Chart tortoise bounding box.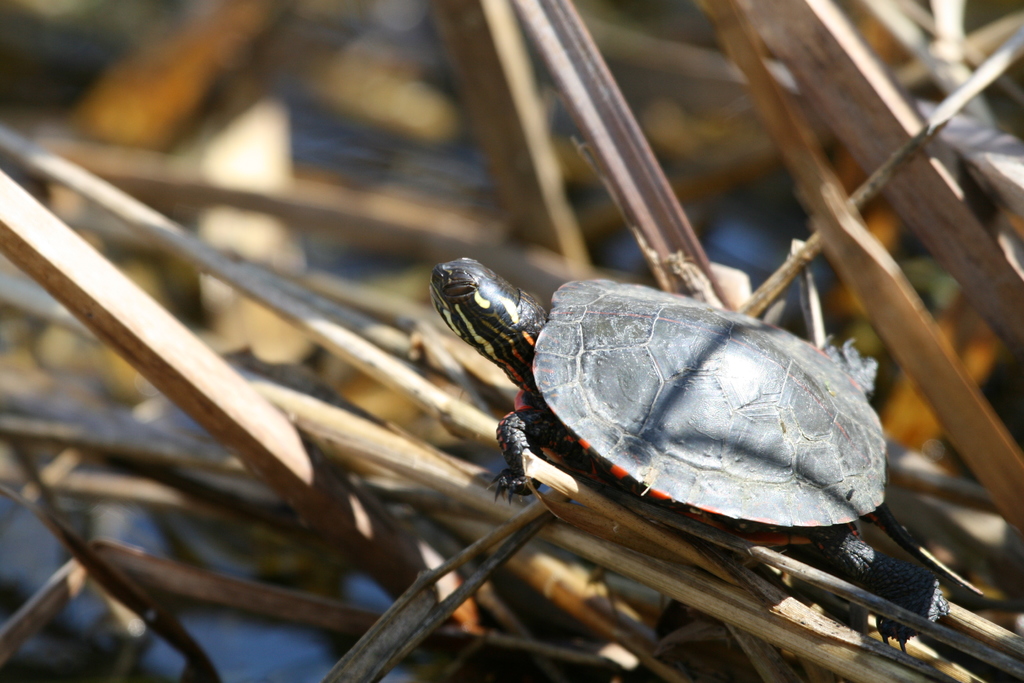
Charted: (x1=433, y1=253, x2=951, y2=655).
